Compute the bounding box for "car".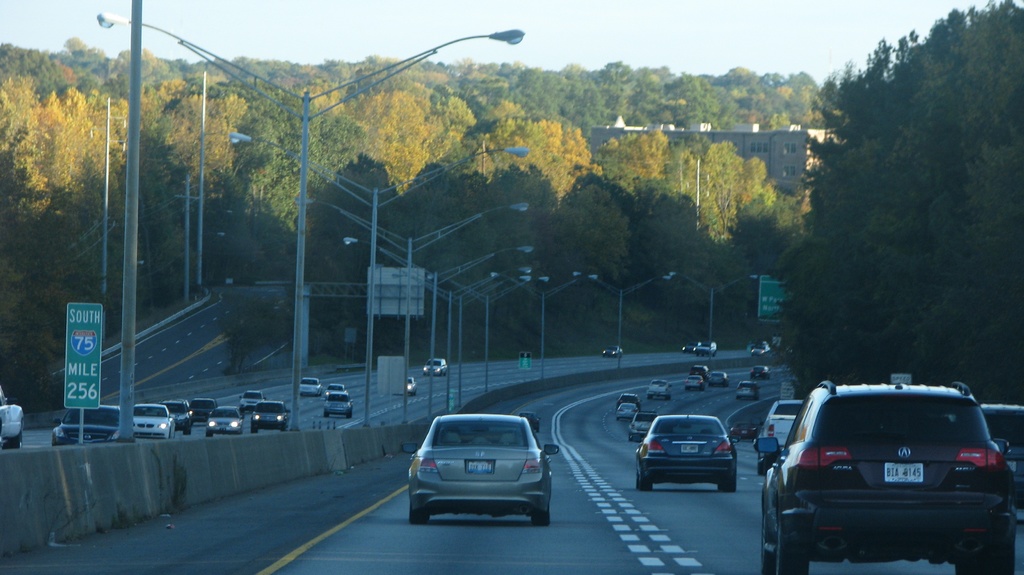
(324, 390, 352, 421).
